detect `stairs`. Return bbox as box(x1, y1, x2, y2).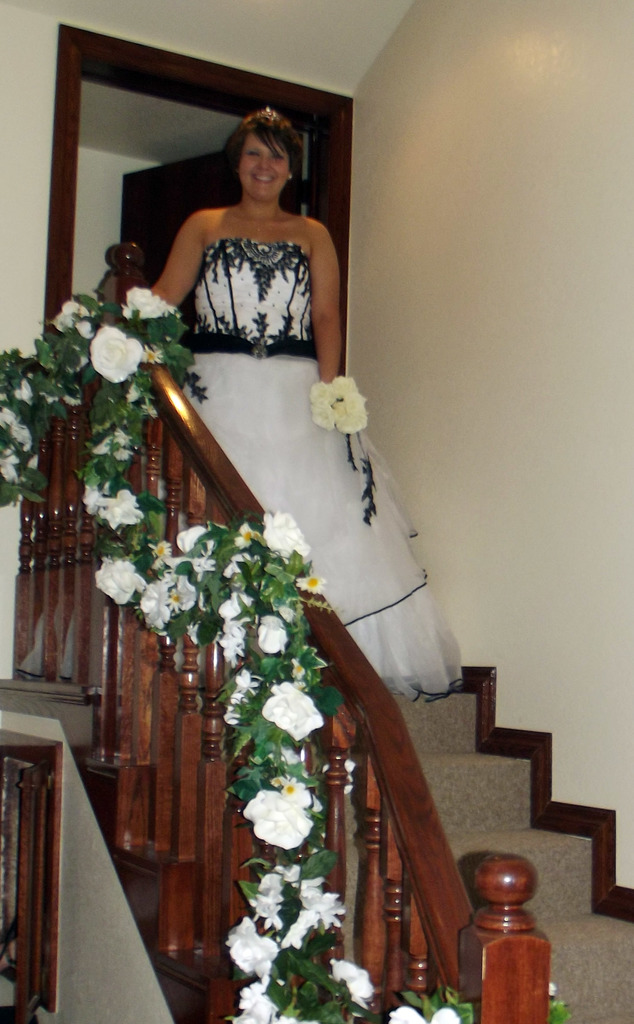
box(81, 687, 633, 1023).
